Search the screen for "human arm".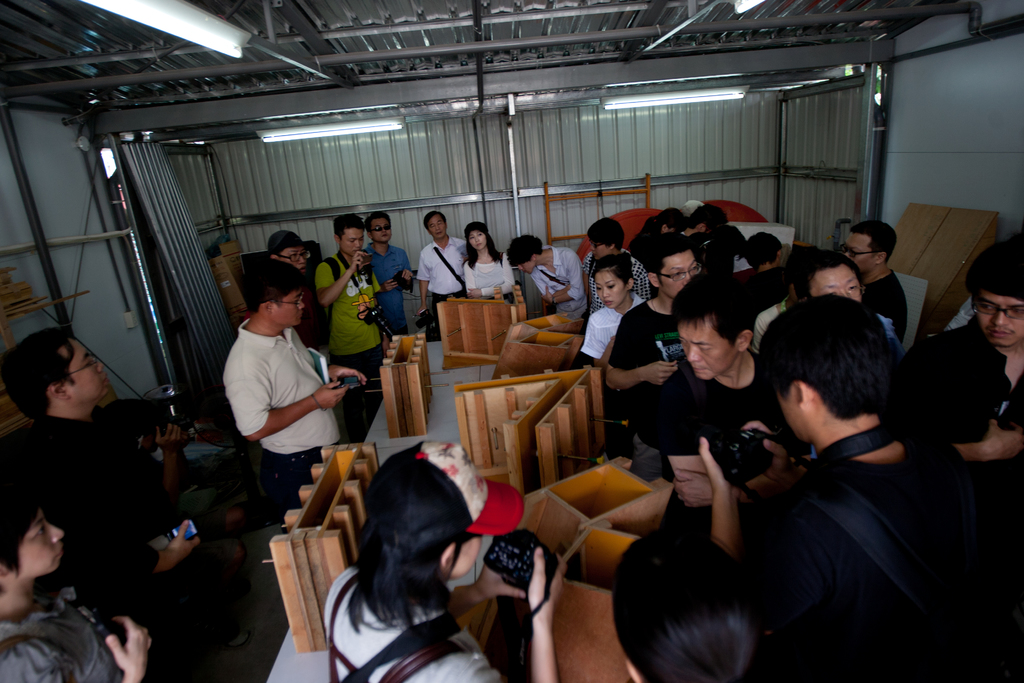
Found at box=[540, 257, 585, 304].
